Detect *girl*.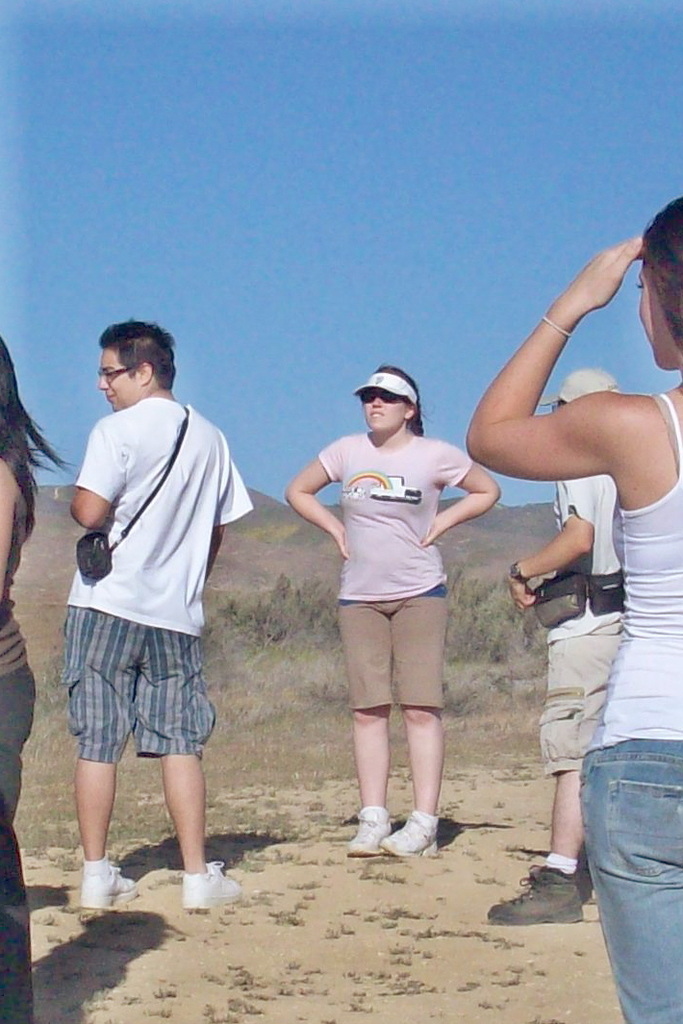
Detected at {"left": 453, "top": 197, "right": 682, "bottom": 1023}.
